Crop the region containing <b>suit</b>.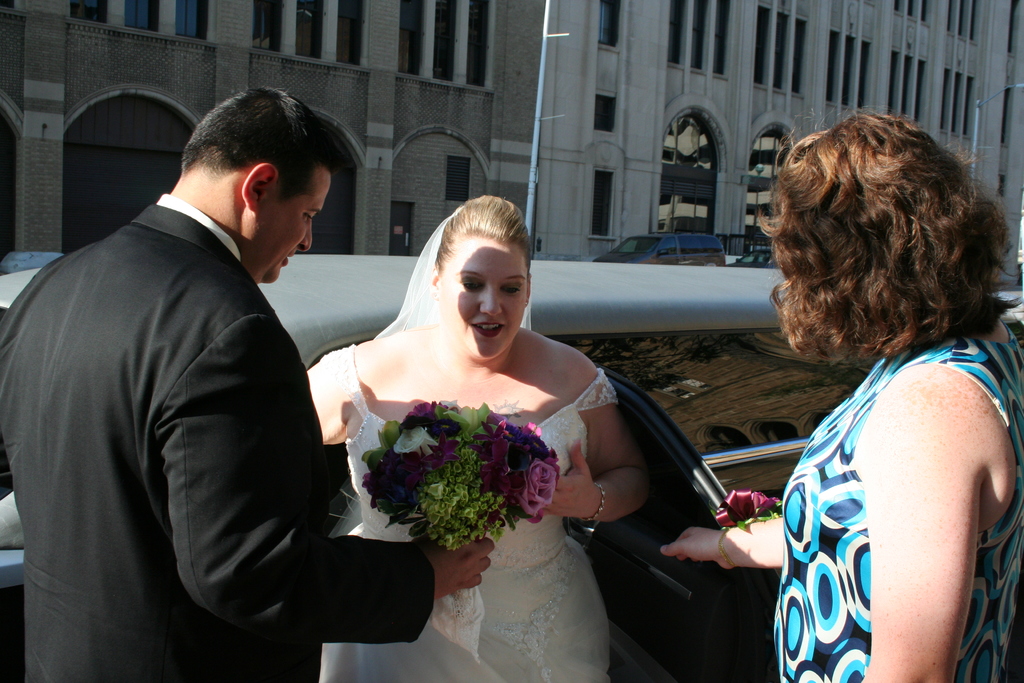
Crop region: select_region(0, 198, 436, 682).
